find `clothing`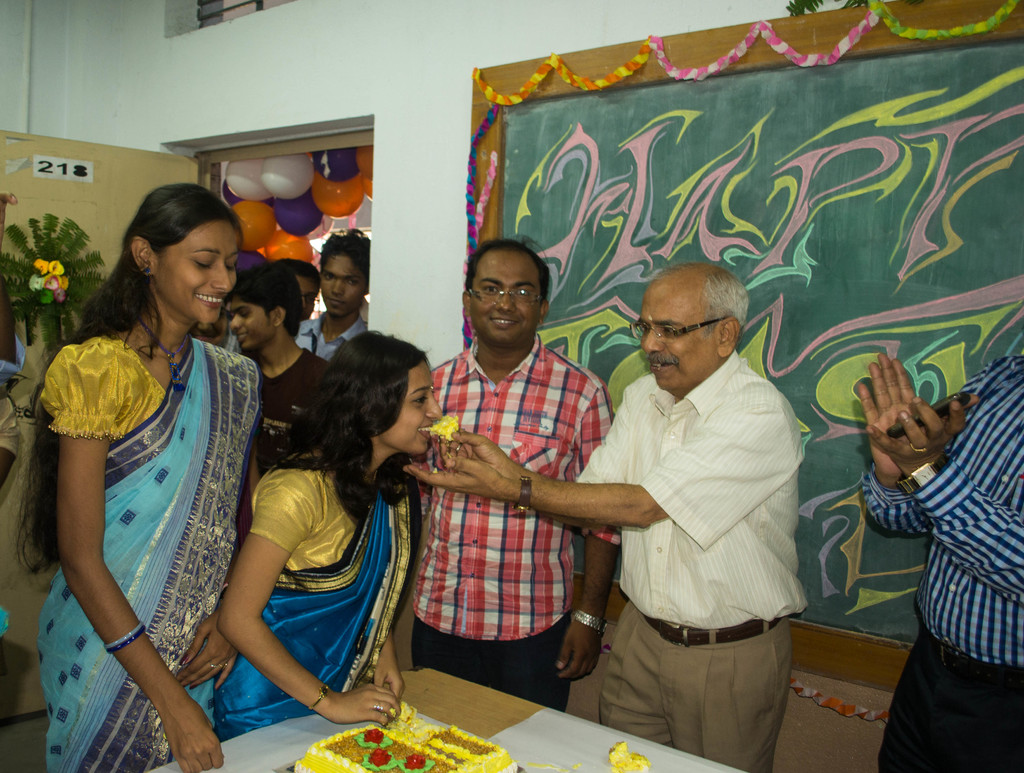
bbox(412, 332, 618, 713)
